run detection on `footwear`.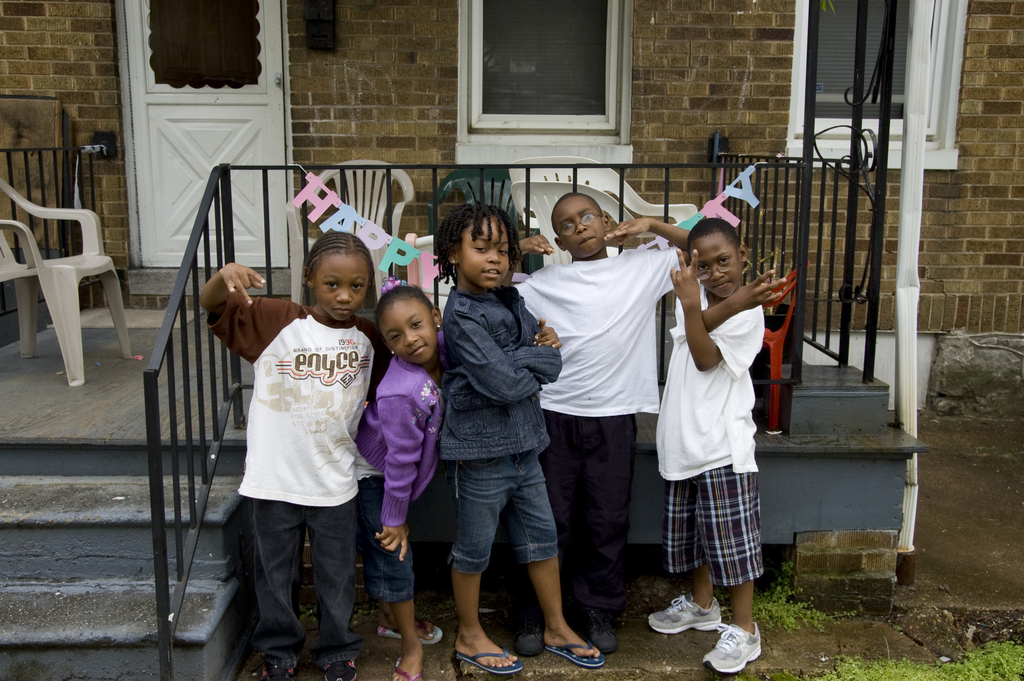
Result: select_region(449, 644, 525, 679).
